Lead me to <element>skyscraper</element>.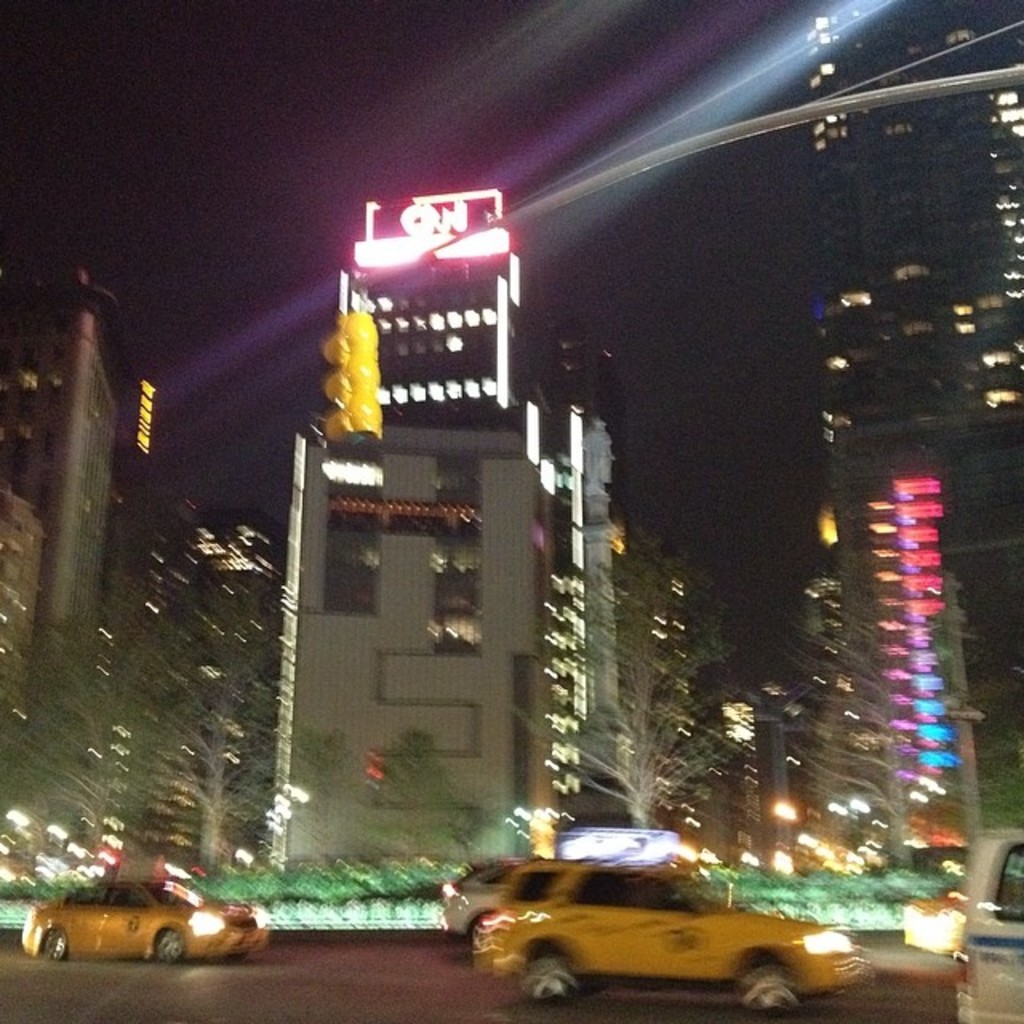
Lead to (102, 491, 288, 866).
